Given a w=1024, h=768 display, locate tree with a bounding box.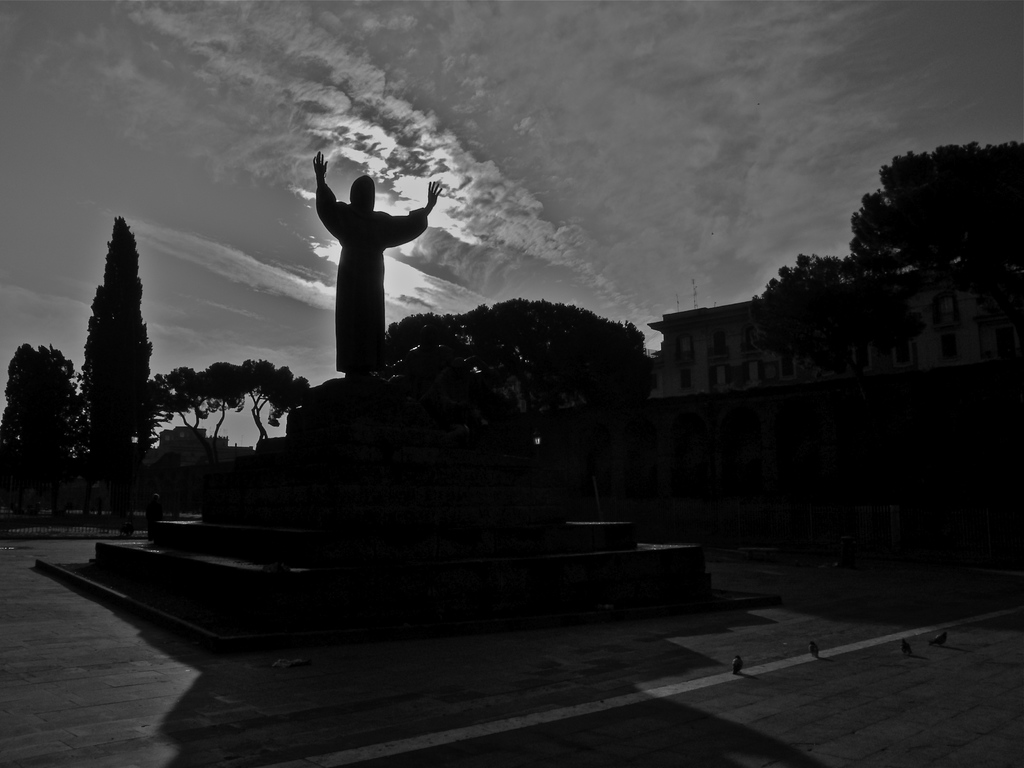
Located: crop(0, 346, 95, 467).
